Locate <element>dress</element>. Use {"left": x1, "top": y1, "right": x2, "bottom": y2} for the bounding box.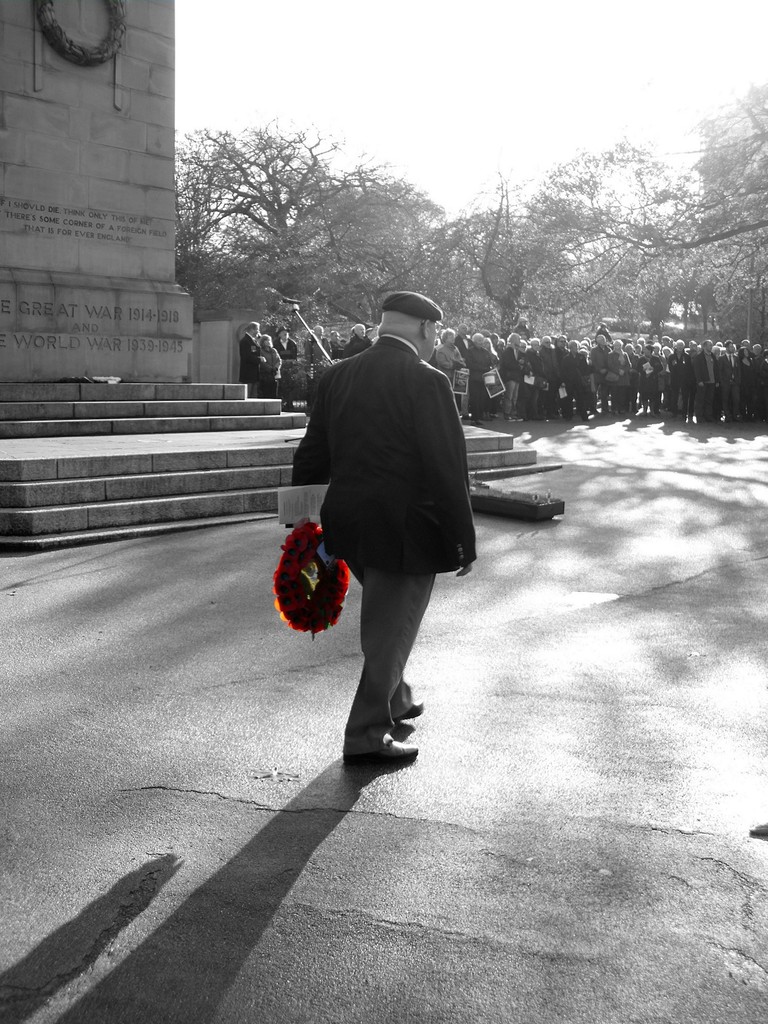
{"left": 292, "top": 333, "right": 476, "bottom": 764}.
